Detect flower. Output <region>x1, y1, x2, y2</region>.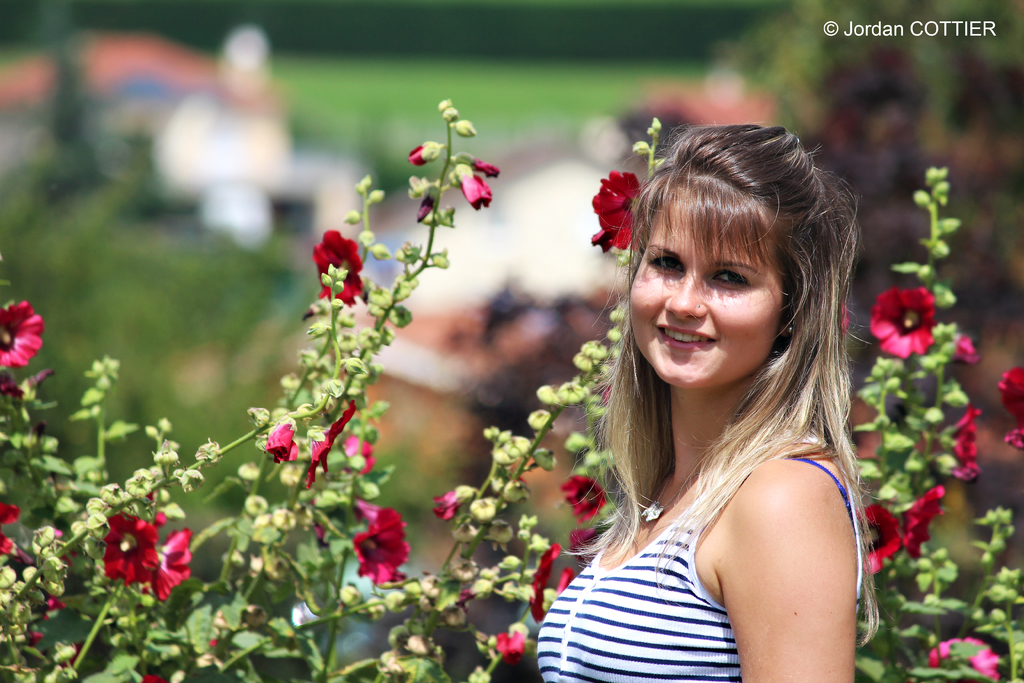
<region>0, 500, 22, 553</region>.
